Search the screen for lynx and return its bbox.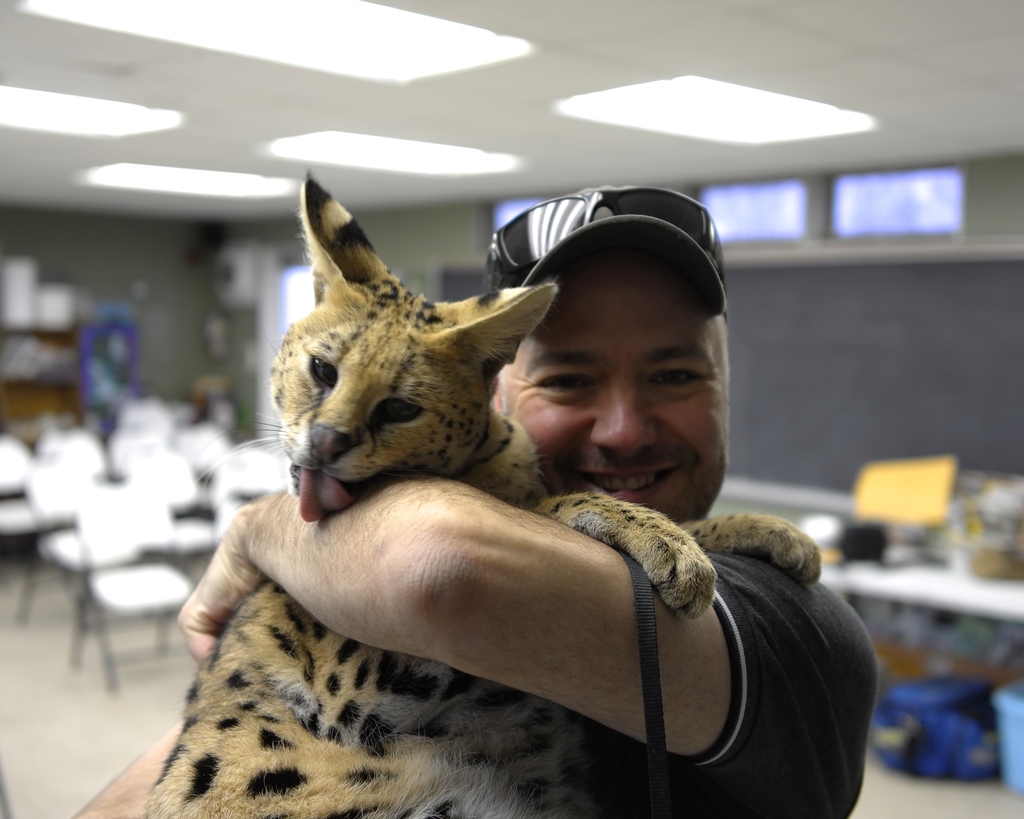
Found: {"left": 138, "top": 166, "right": 824, "bottom": 818}.
